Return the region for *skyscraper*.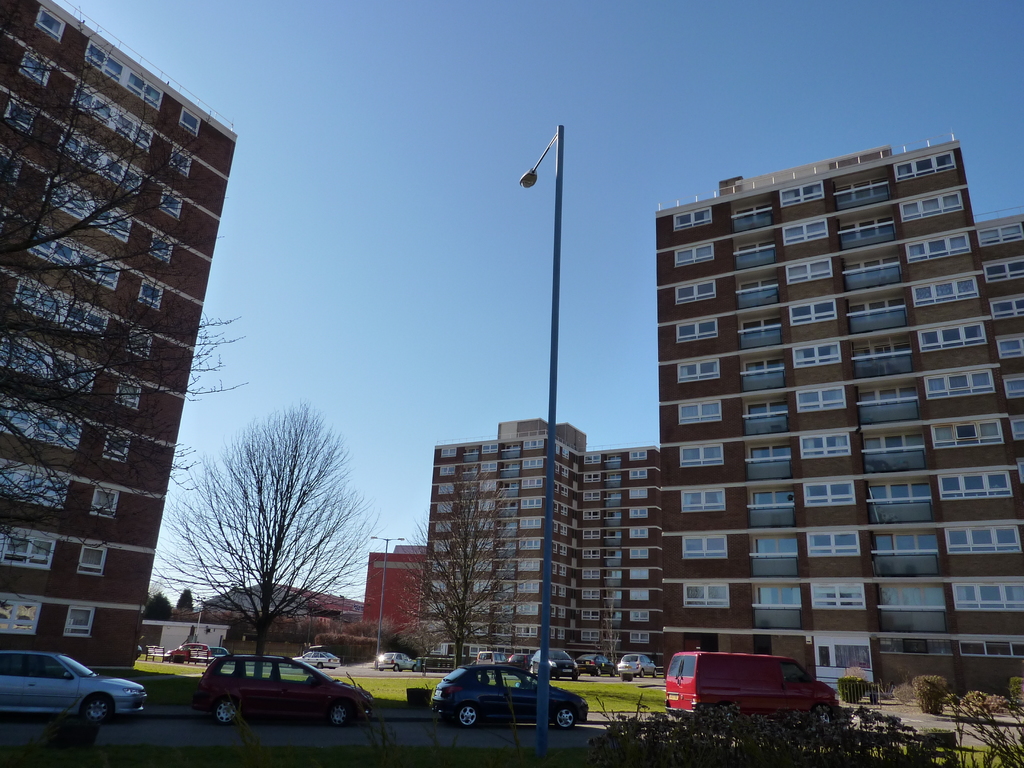
pyautogui.locateOnScreen(616, 135, 1023, 697).
